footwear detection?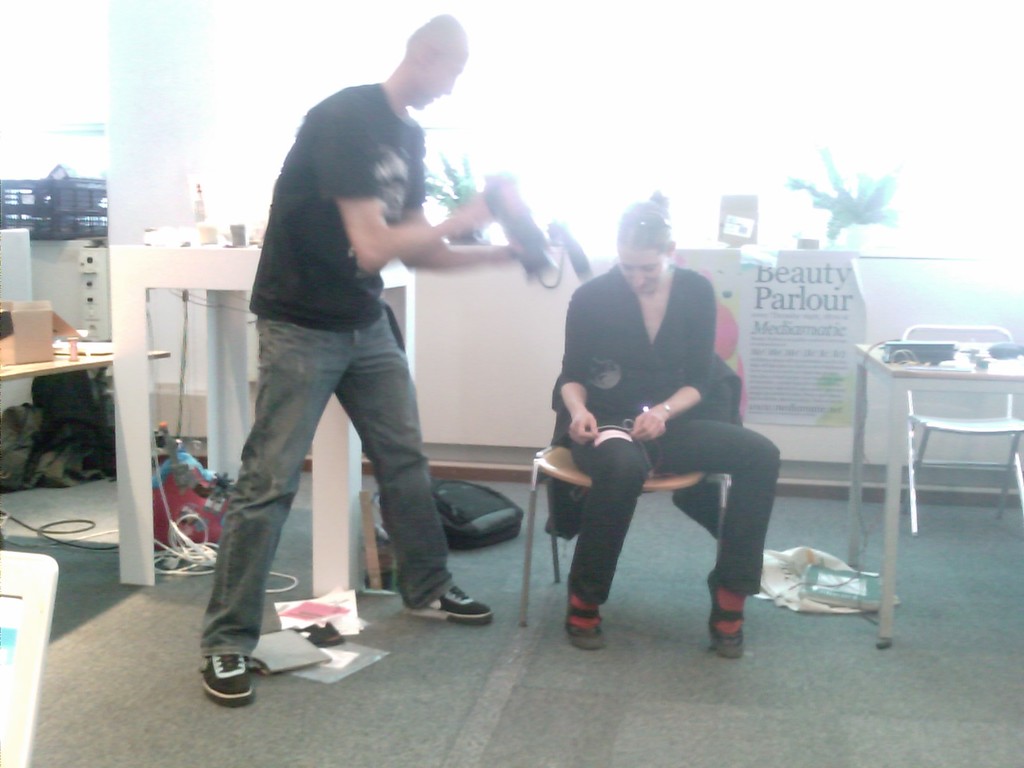
408:573:497:630
